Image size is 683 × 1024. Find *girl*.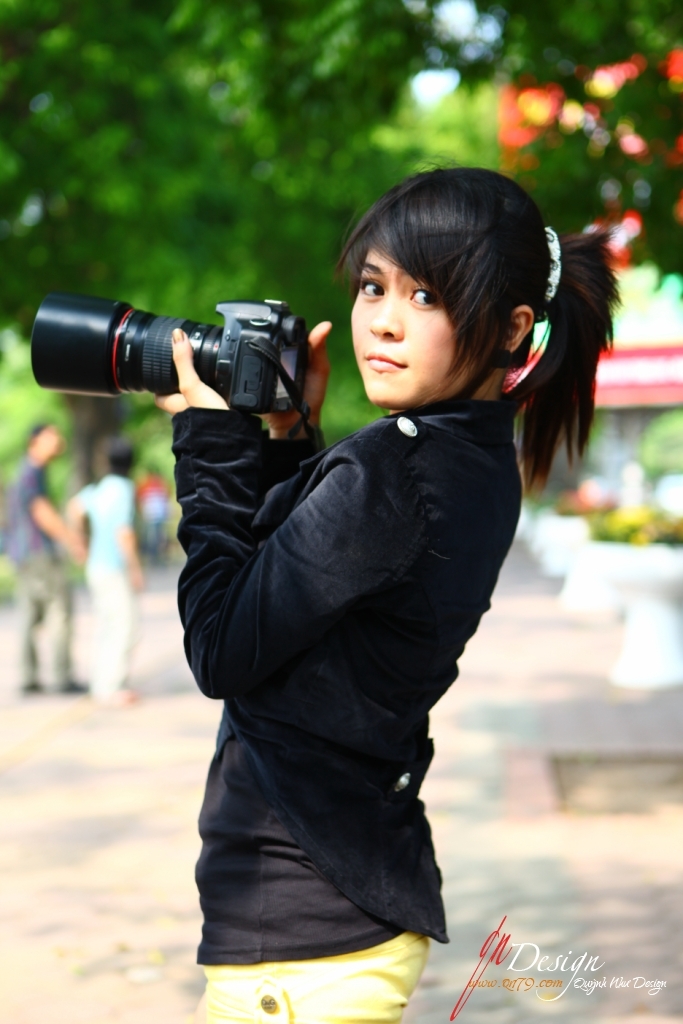
x1=153, y1=168, x2=622, y2=1023.
